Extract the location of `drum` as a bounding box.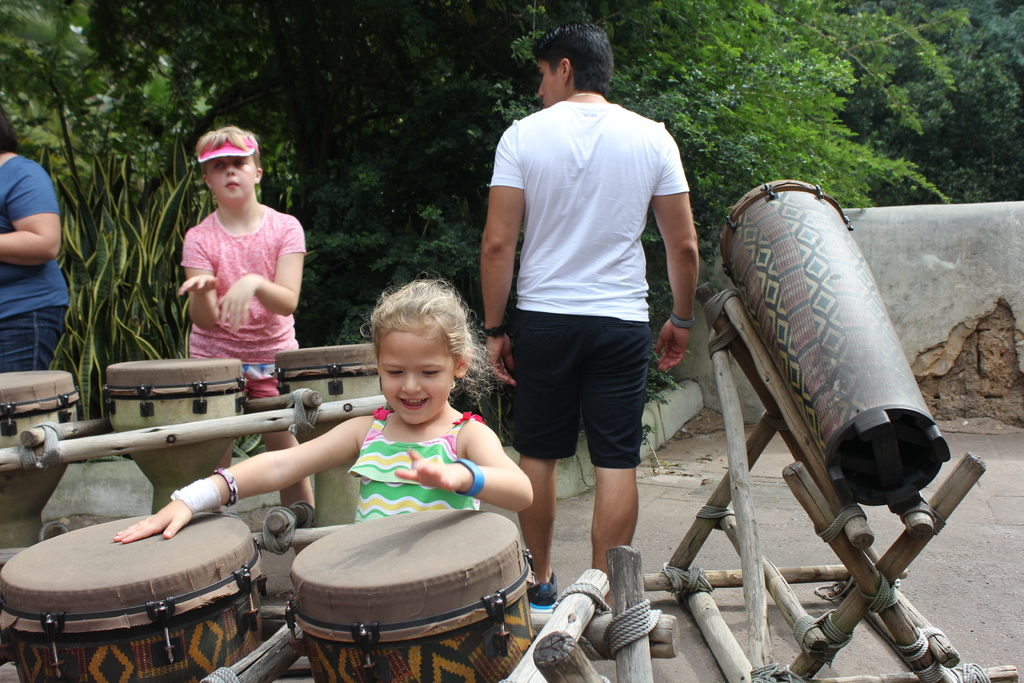
285,507,535,682.
